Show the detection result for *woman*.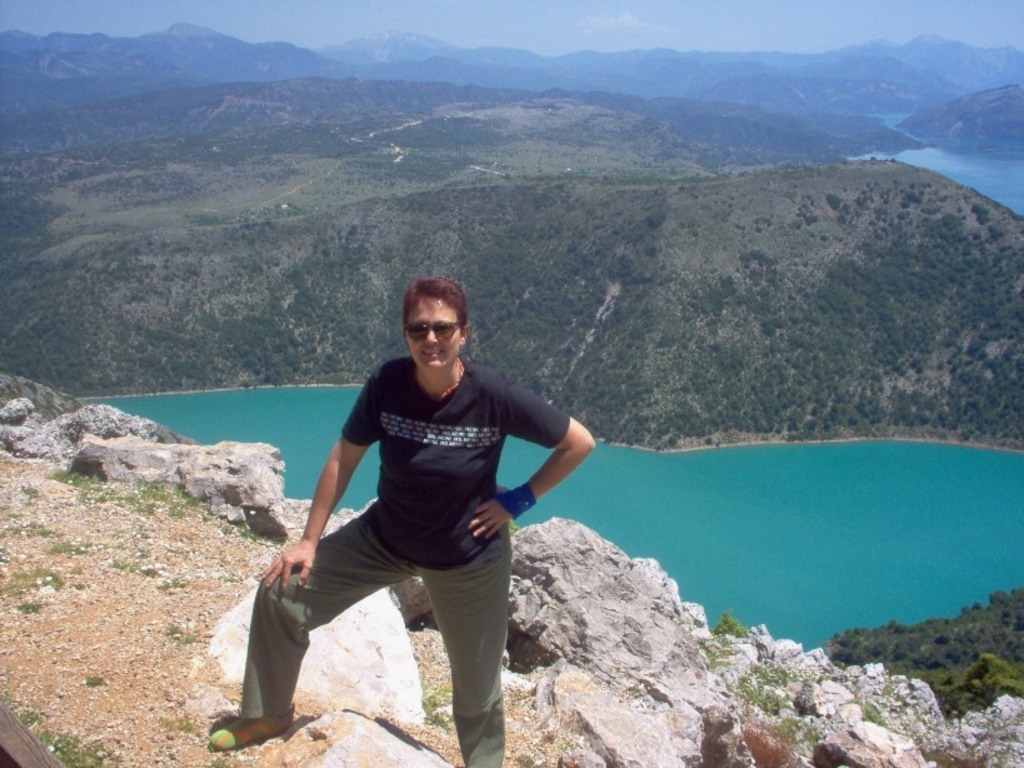
(x1=235, y1=289, x2=570, y2=760).
